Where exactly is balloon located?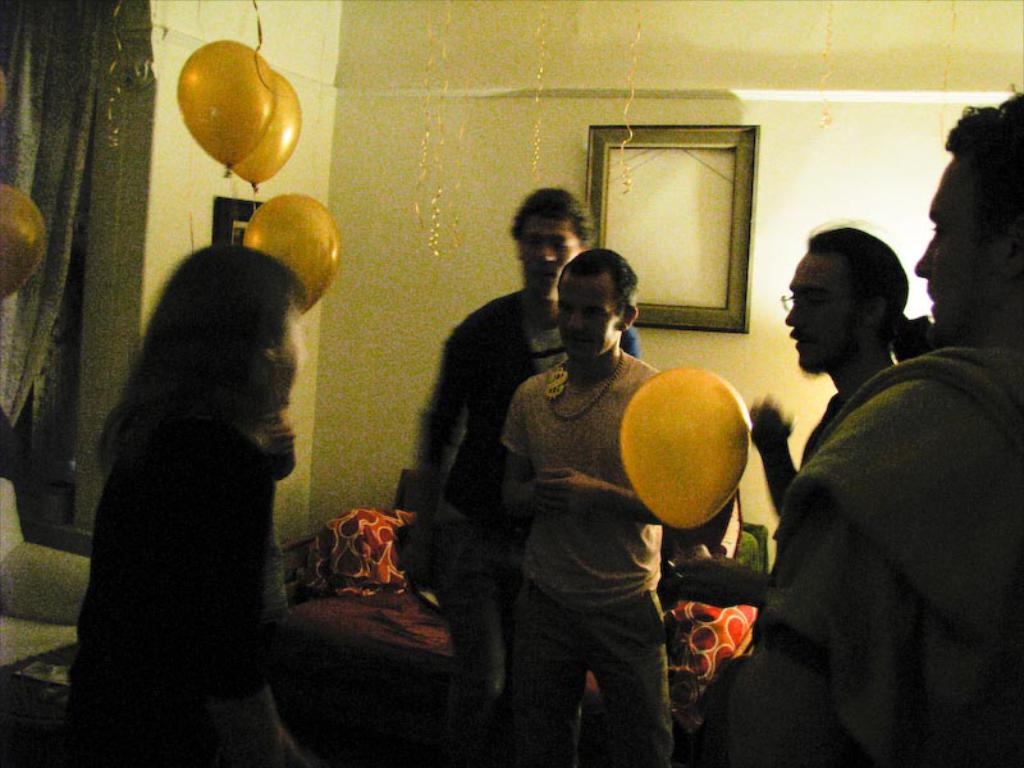
Its bounding box is (left=0, top=180, right=49, bottom=302).
